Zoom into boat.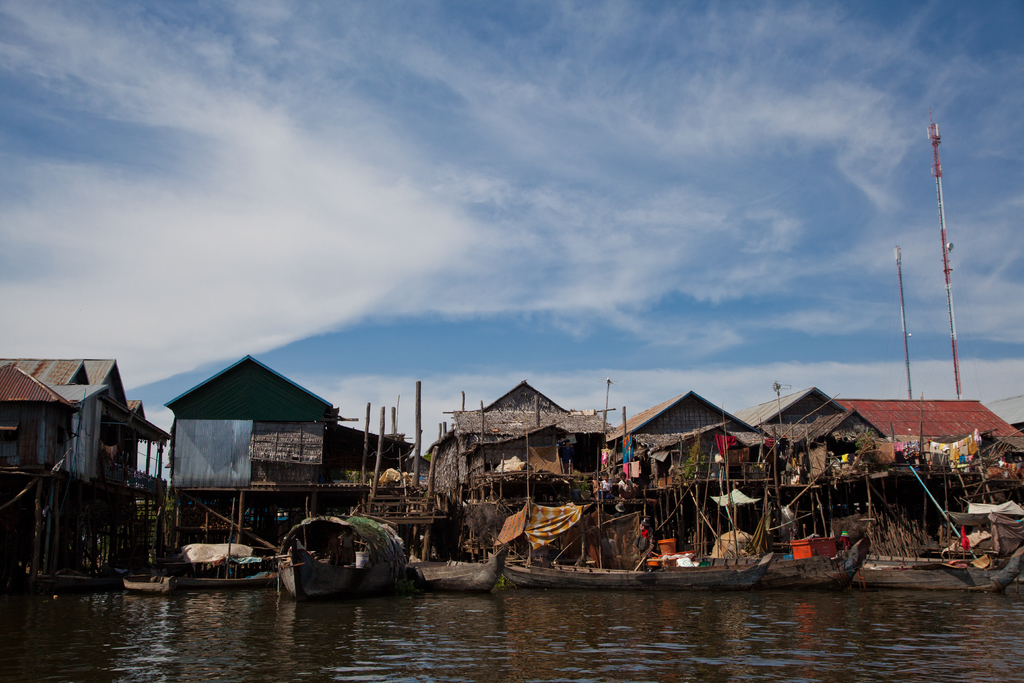
Zoom target: {"x1": 412, "y1": 521, "x2": 515, "y2": 598}.
